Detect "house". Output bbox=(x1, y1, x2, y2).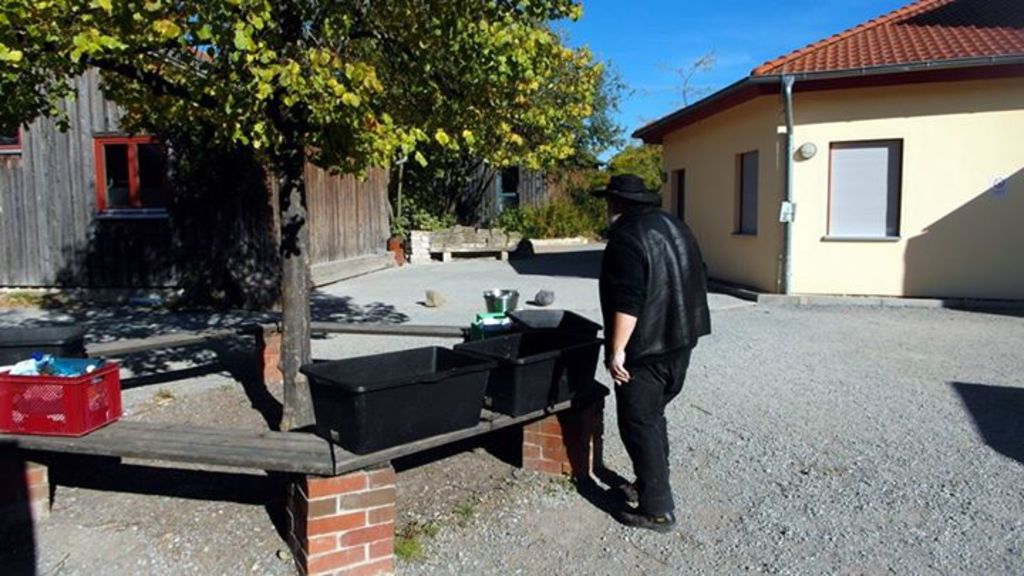
bbox=(629, 0, 1023, 307).
